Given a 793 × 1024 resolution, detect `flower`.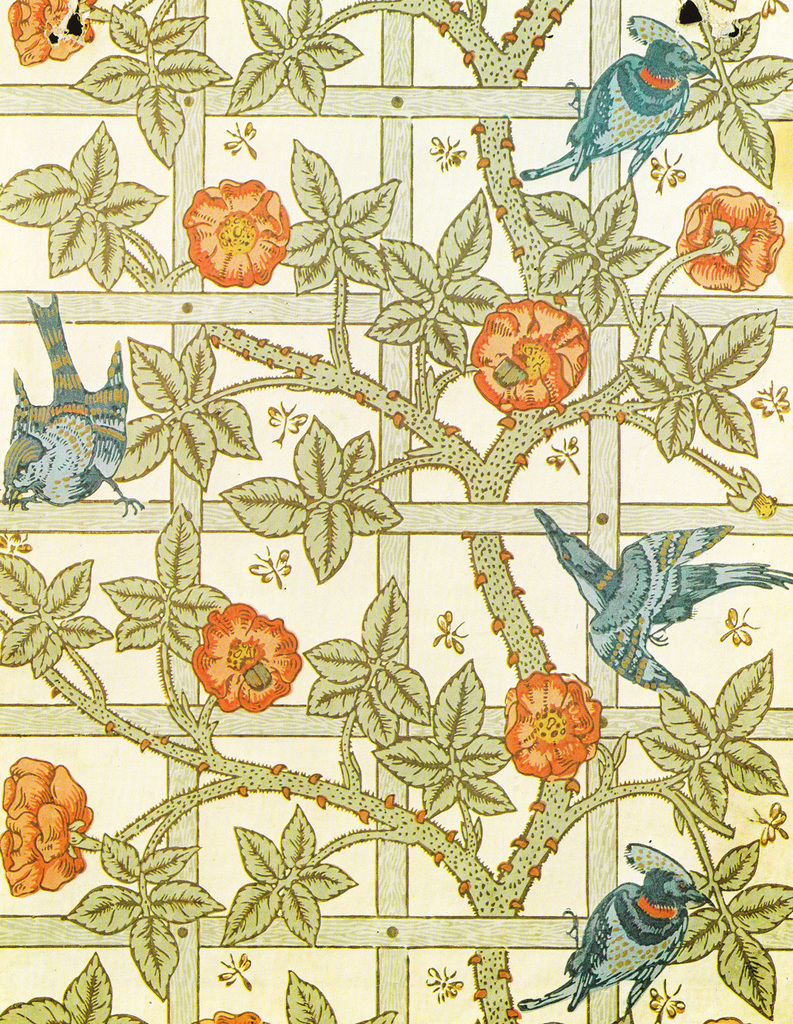
[0,760,98,897].
